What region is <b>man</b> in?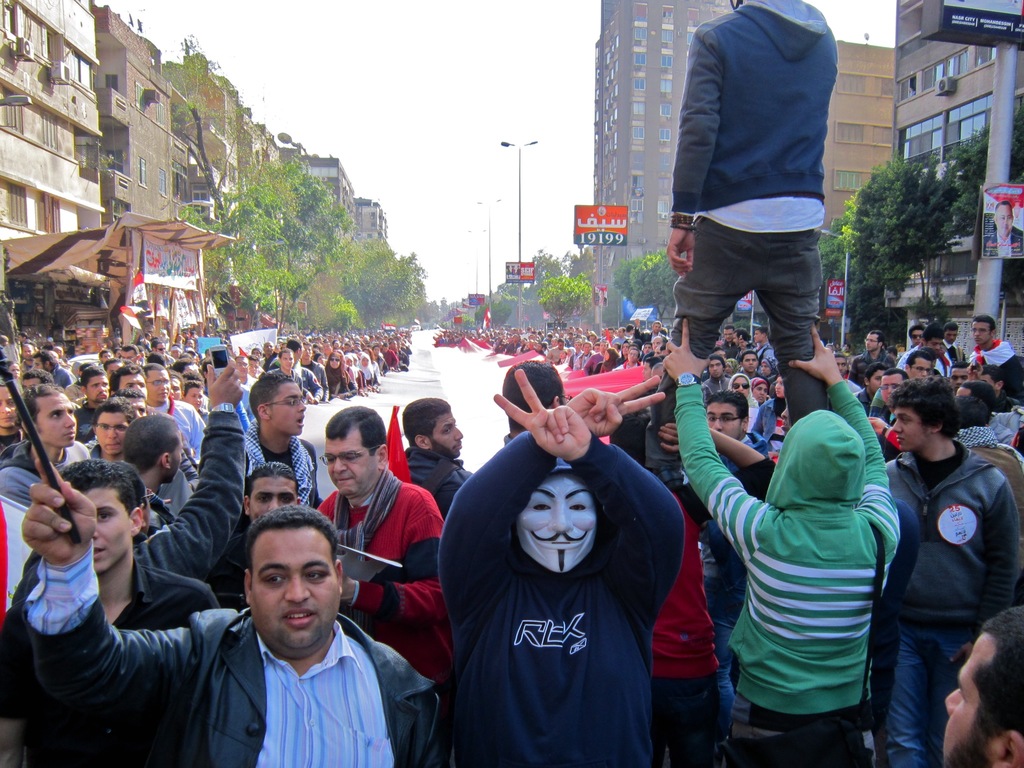
rect(36, 351, 74, 387).
